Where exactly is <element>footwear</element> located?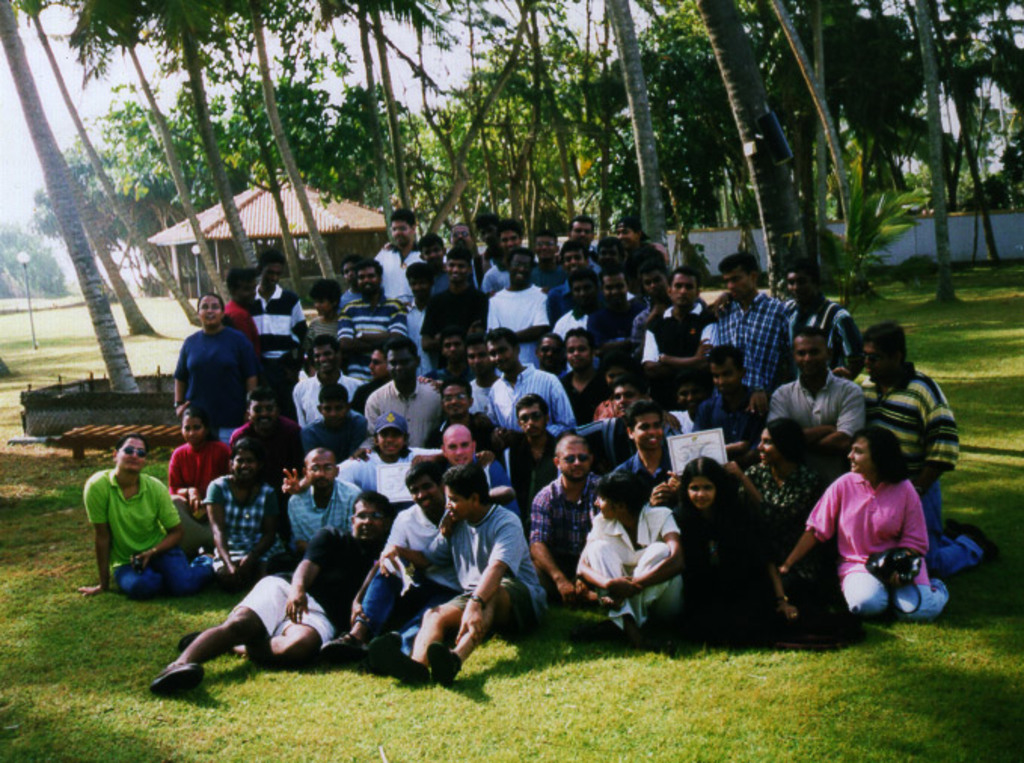
Its bounding box is (428, 639, 463, 677).
